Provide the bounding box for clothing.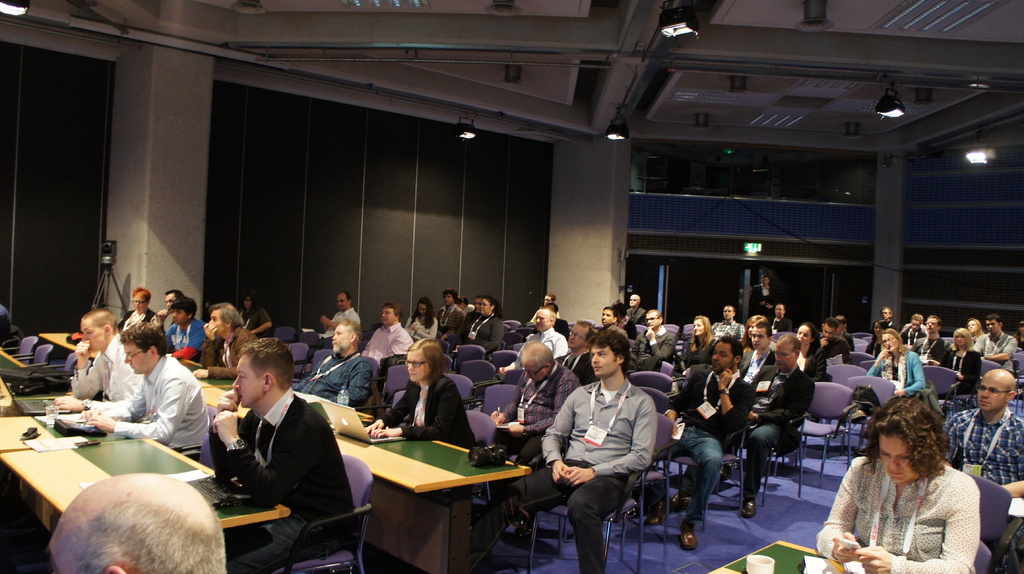
box(971, 329, 1018, 370).
